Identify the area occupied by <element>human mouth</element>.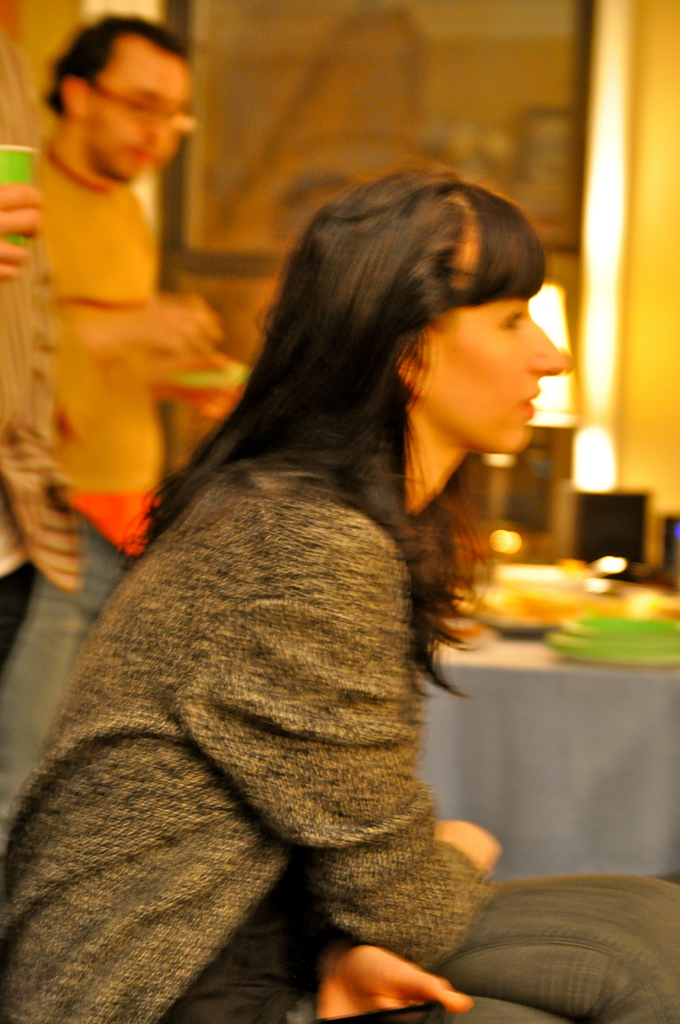
Area: 125 146 159 168.
